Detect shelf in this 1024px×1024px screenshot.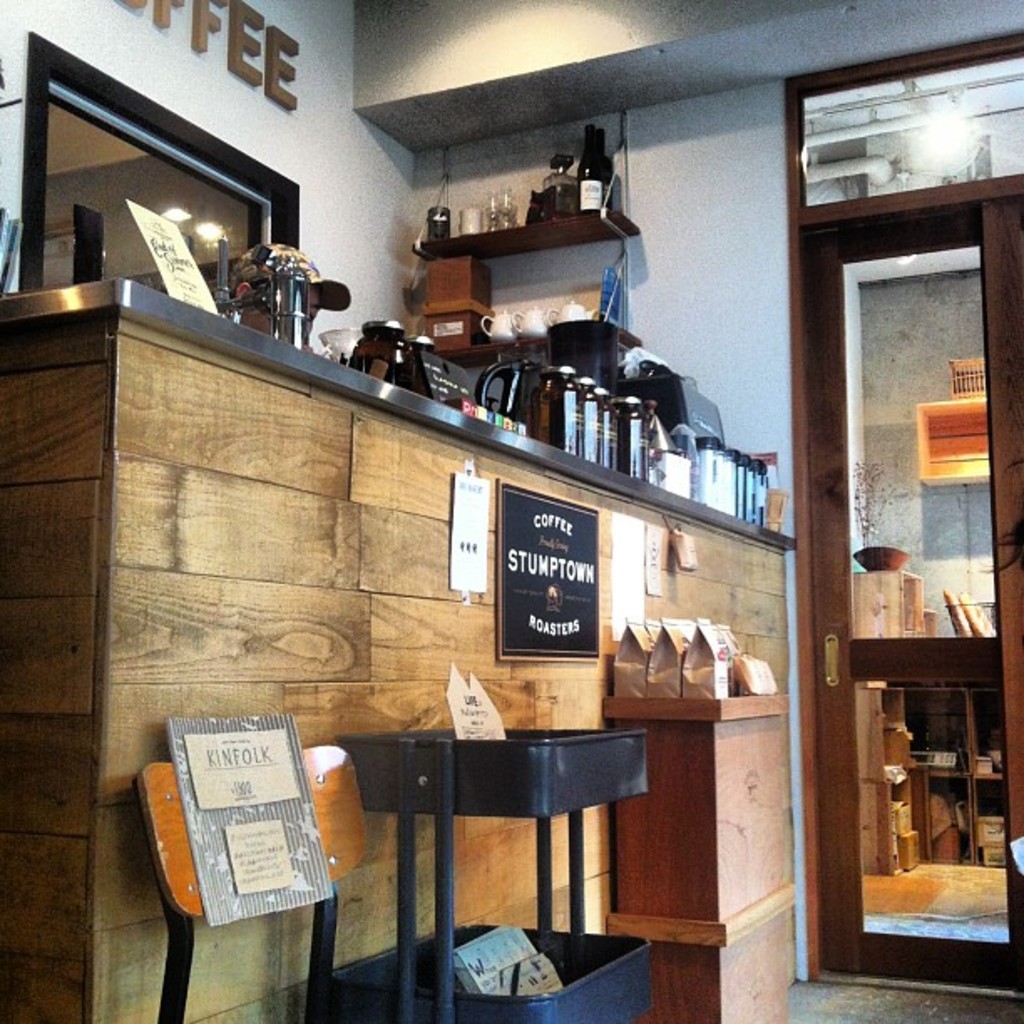
Detection: 331 723 669 1022.
